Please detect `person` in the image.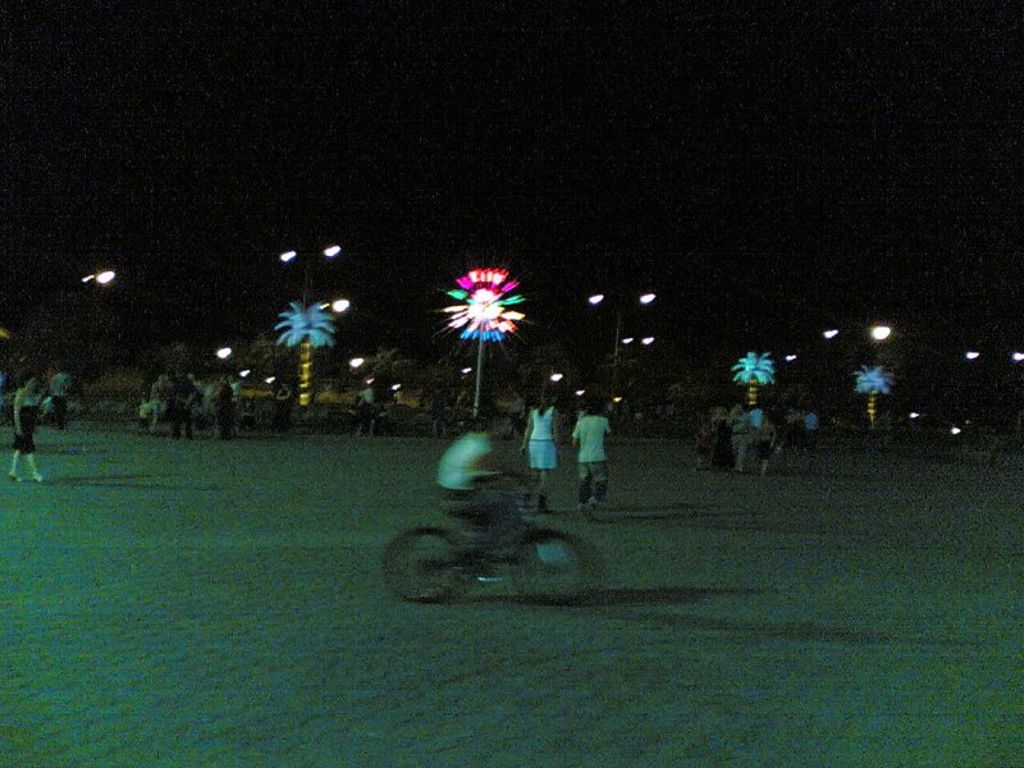
(x1=49, y1=369, x2=76, y2=431).
